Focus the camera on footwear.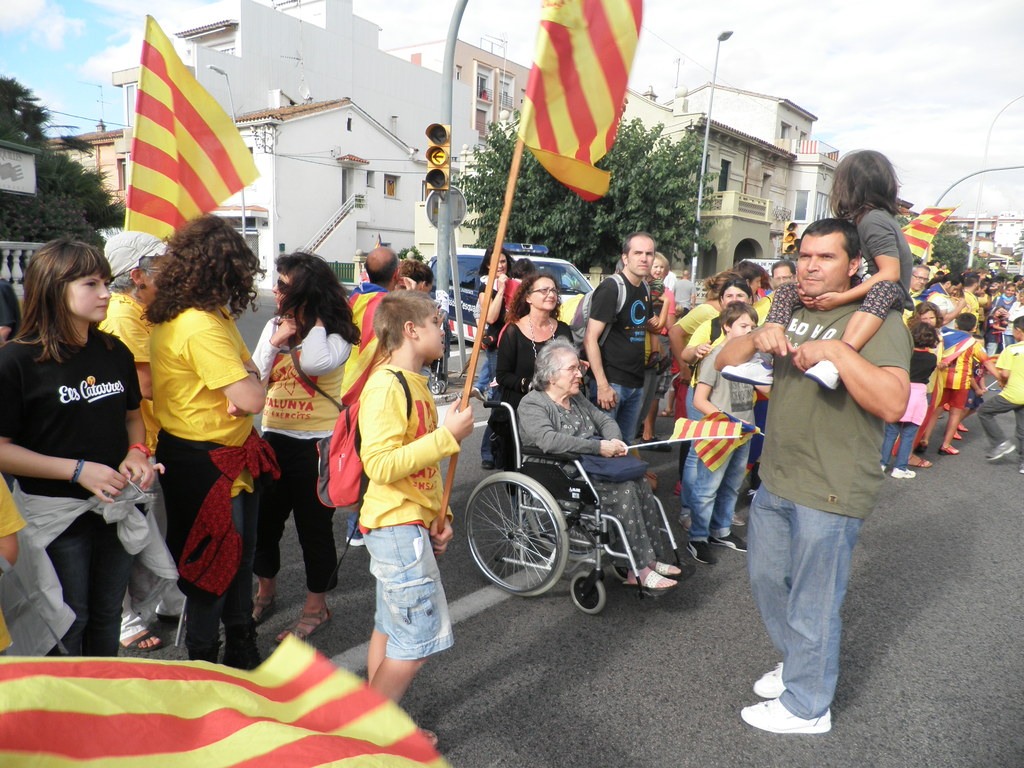
Focus region: BBox(659, 409, 674, 419).
